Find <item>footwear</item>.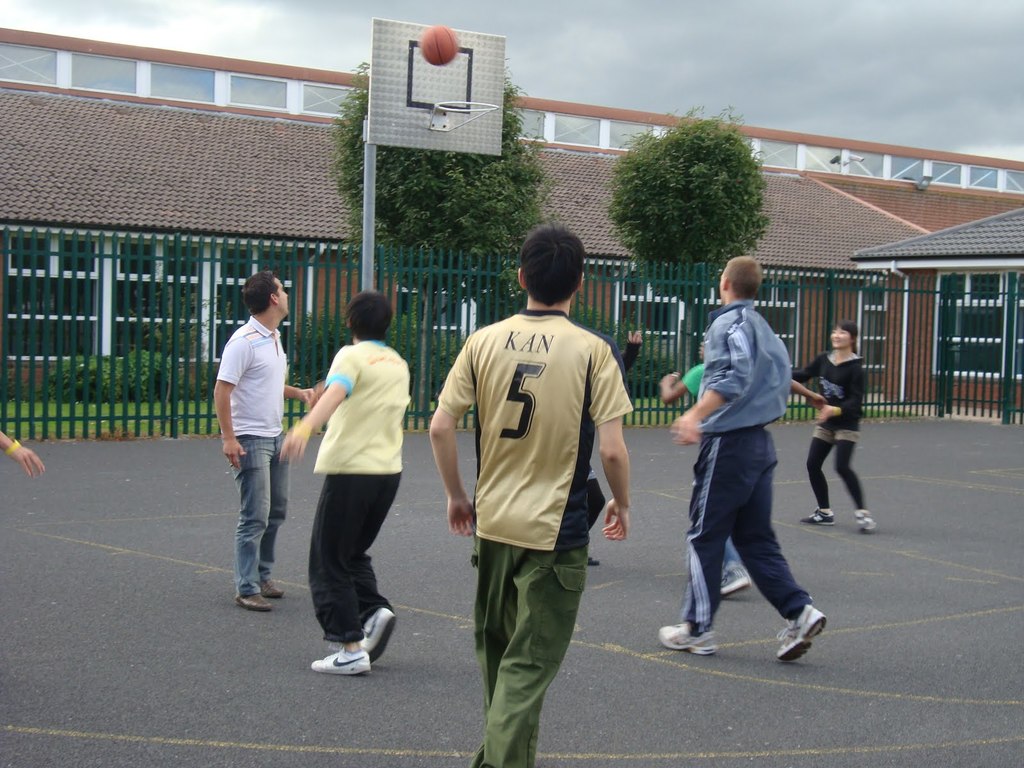
{"left": 803, "top": 506, "right": 835, "bottom": 524}.
